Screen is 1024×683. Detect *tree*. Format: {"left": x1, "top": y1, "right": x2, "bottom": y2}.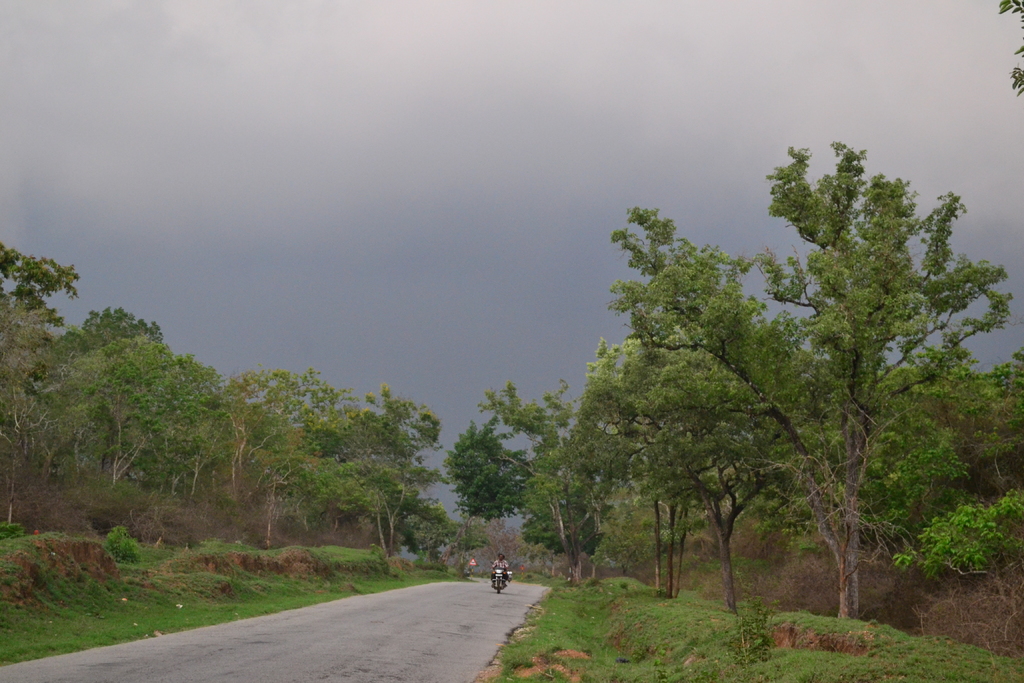
{"left": 419, "top": 411, "right": 605, "bottom": 593}.
